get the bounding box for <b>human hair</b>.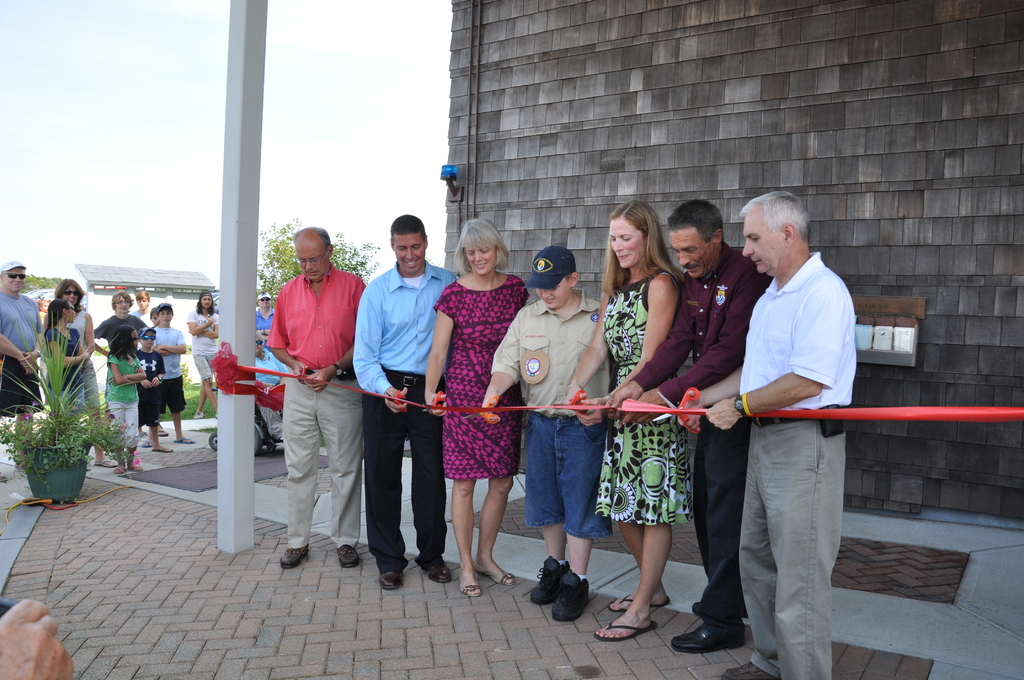
<box>668,199,724,244</box>.
